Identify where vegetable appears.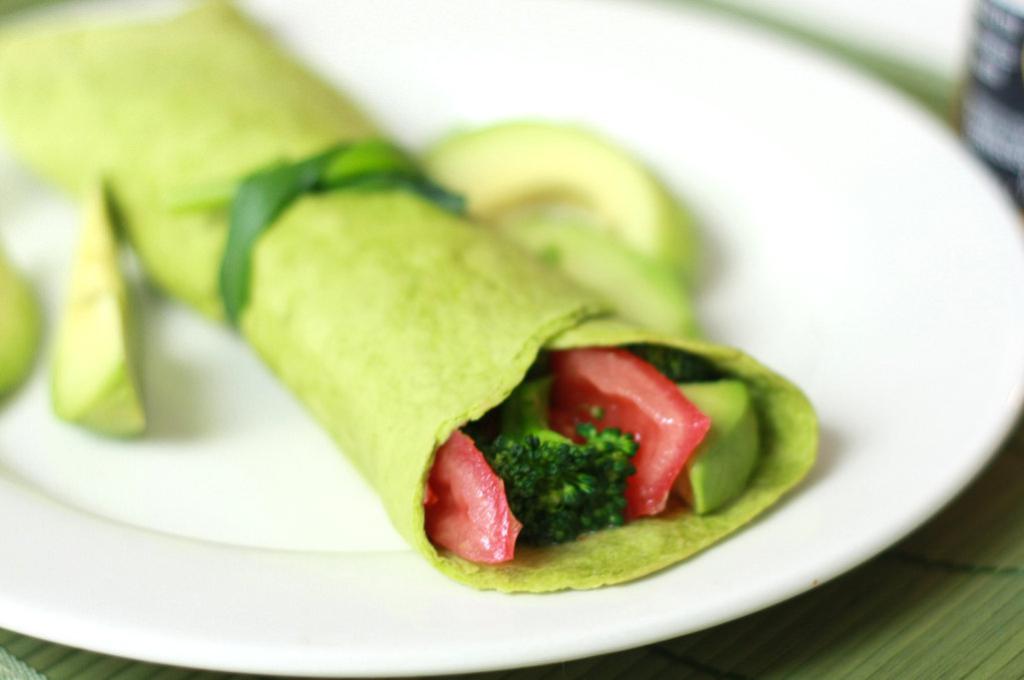
Appears at 516 217 695 332.
